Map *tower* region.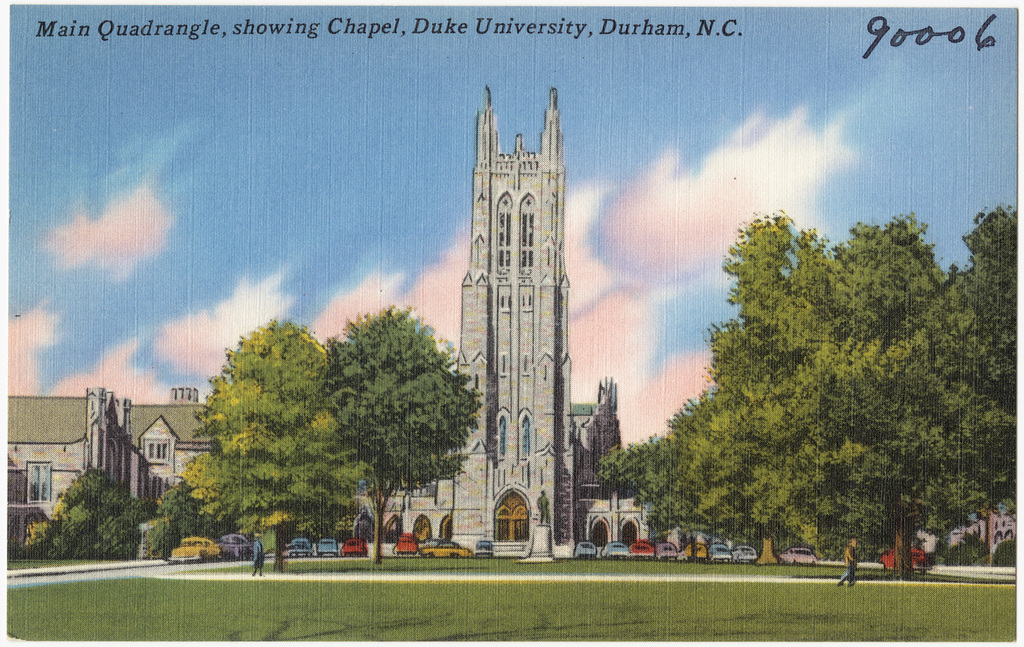
Mapped to locate(439, 63, 596, 534).
